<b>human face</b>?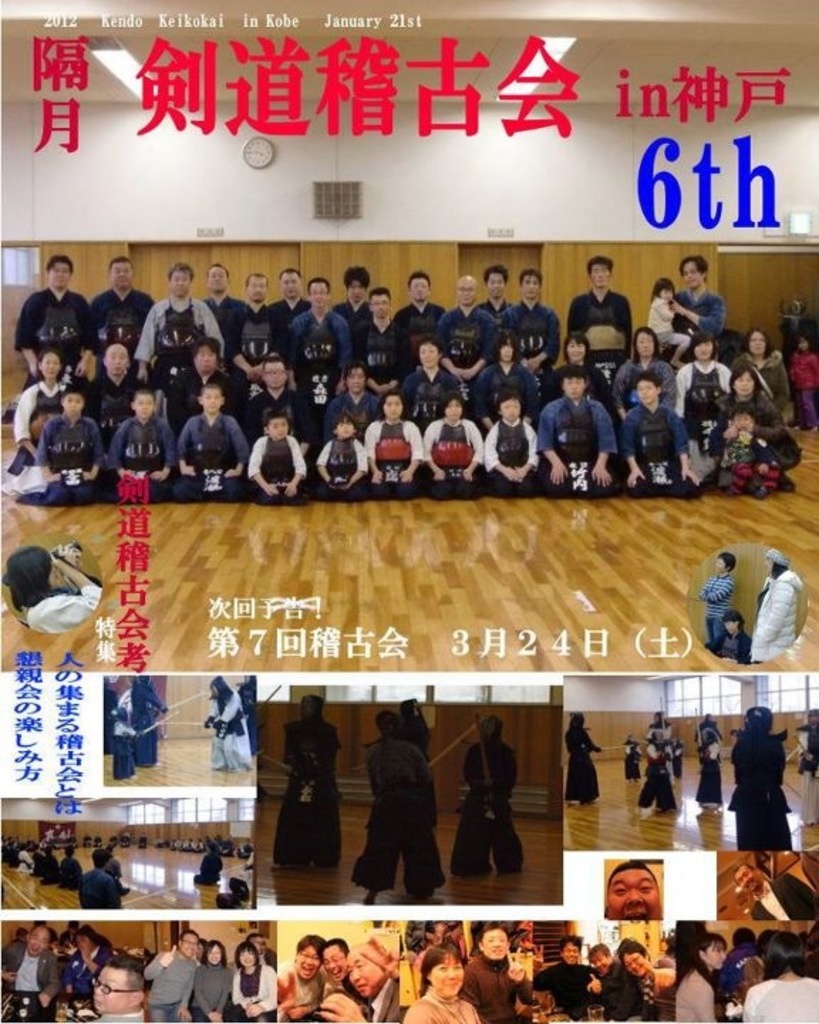
rect(344, 272, 365, 303)
